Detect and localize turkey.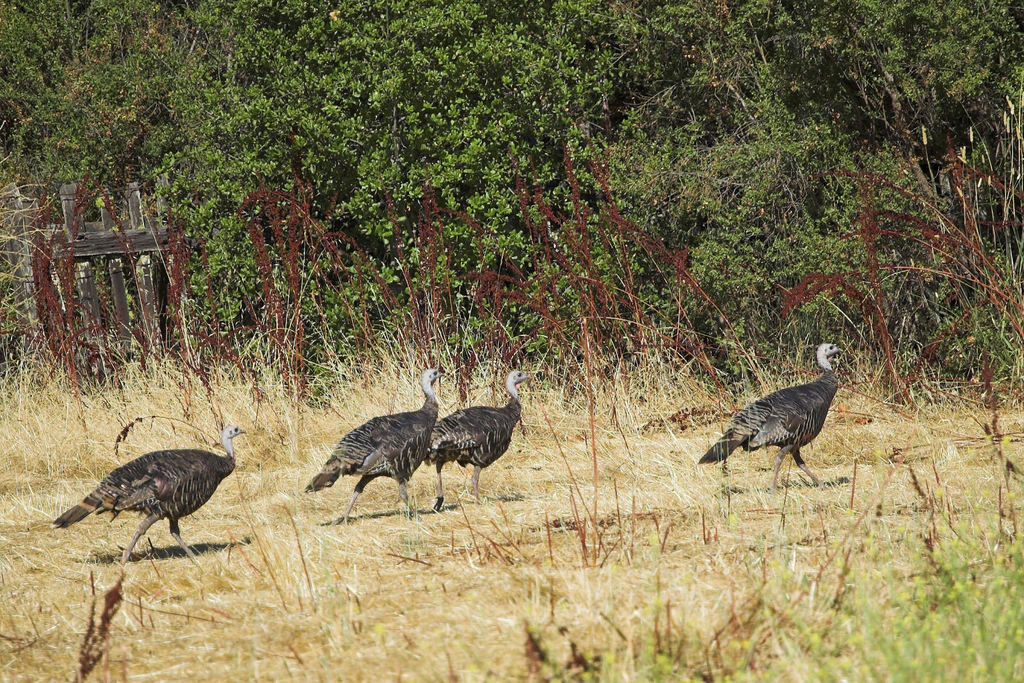
Localized at [x1=45, y1=420, x2=245, y2=561].
